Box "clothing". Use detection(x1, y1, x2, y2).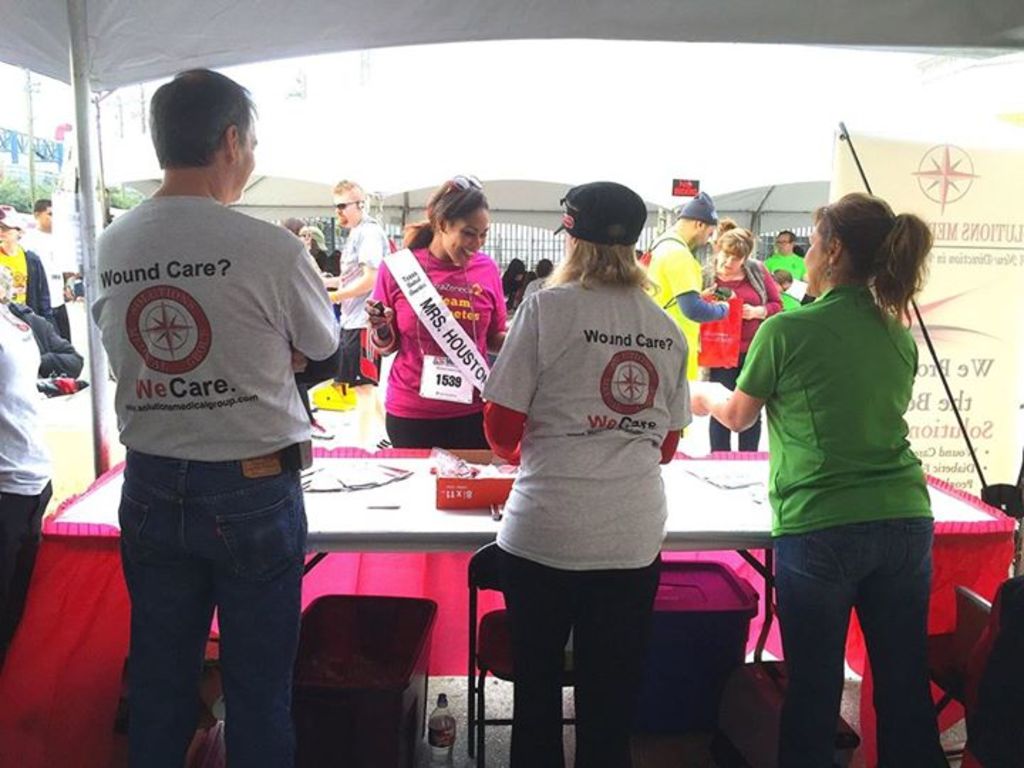
detection(735, 222, 966, 722).
